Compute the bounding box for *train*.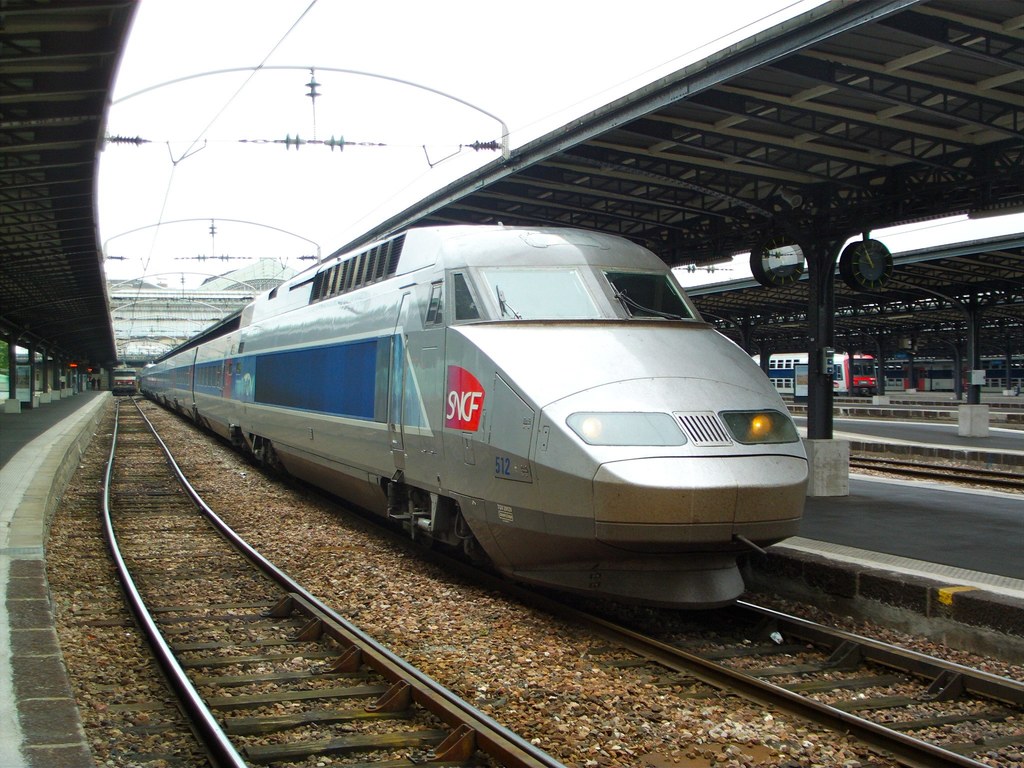
(140, 220, 809, 598).
